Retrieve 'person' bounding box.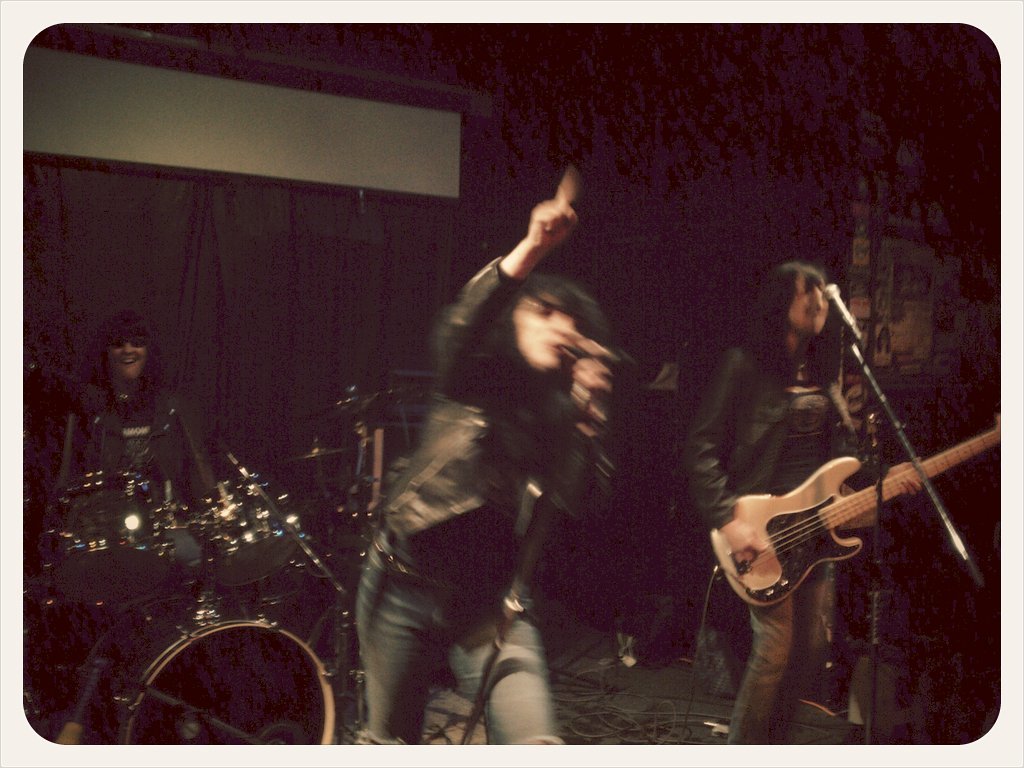
Bounding box: bbox(711, 240, 939, 738).
